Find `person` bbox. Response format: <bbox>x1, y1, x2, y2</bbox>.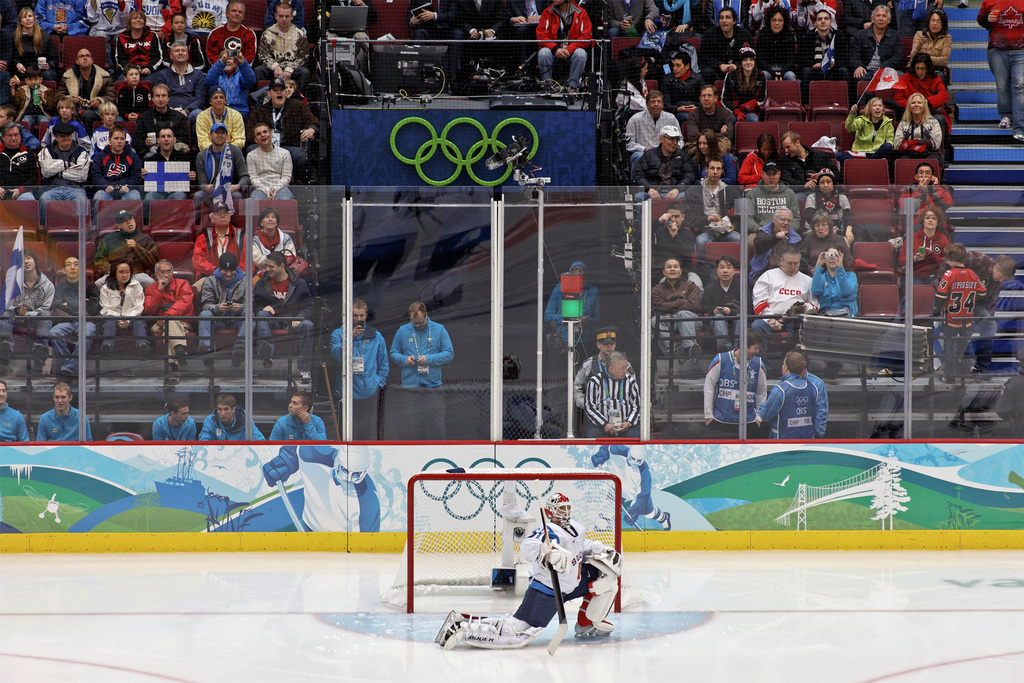
<bbox>573, 334, 639, 421</bbox>.
